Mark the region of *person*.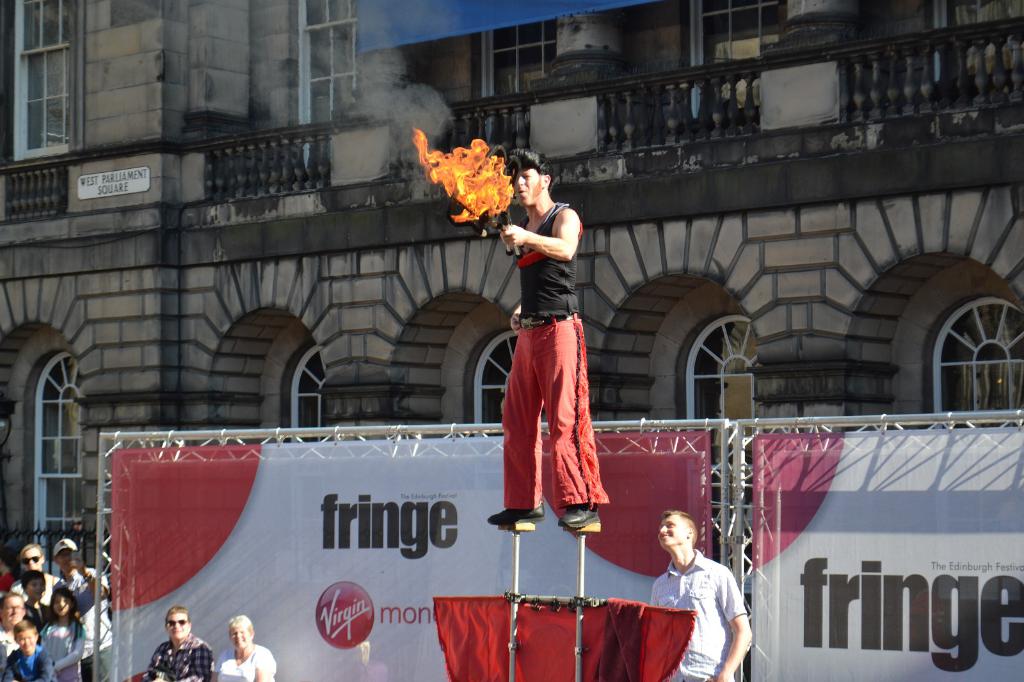
Region: [x1=207, y1=614, x2=279, y2=681].
